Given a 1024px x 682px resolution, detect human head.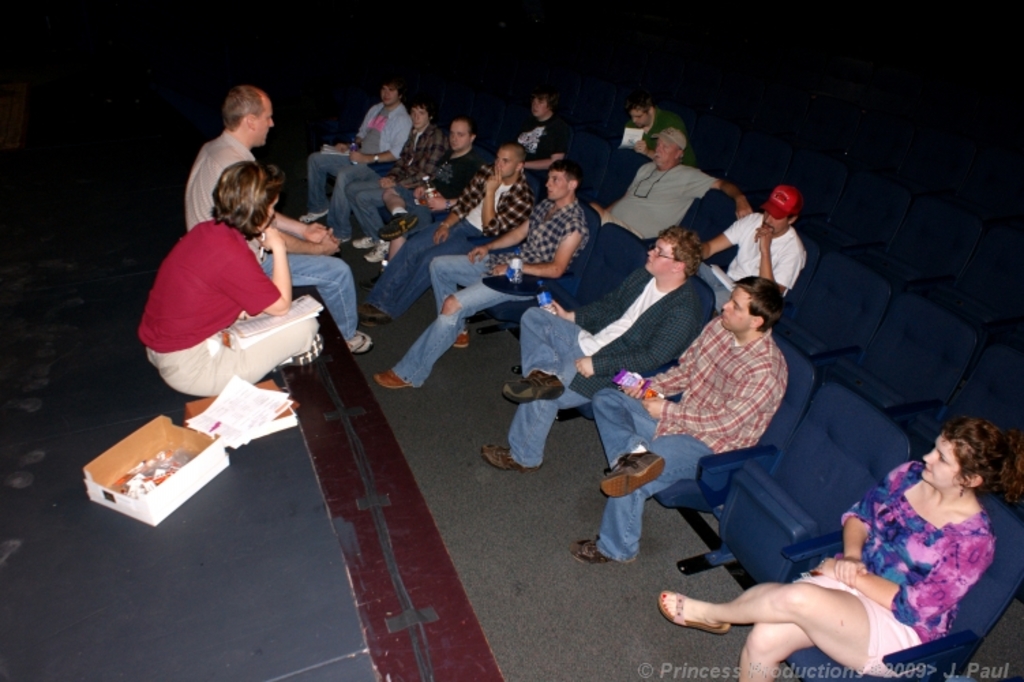
[left=759, top=187, right=803, bottom=240].
